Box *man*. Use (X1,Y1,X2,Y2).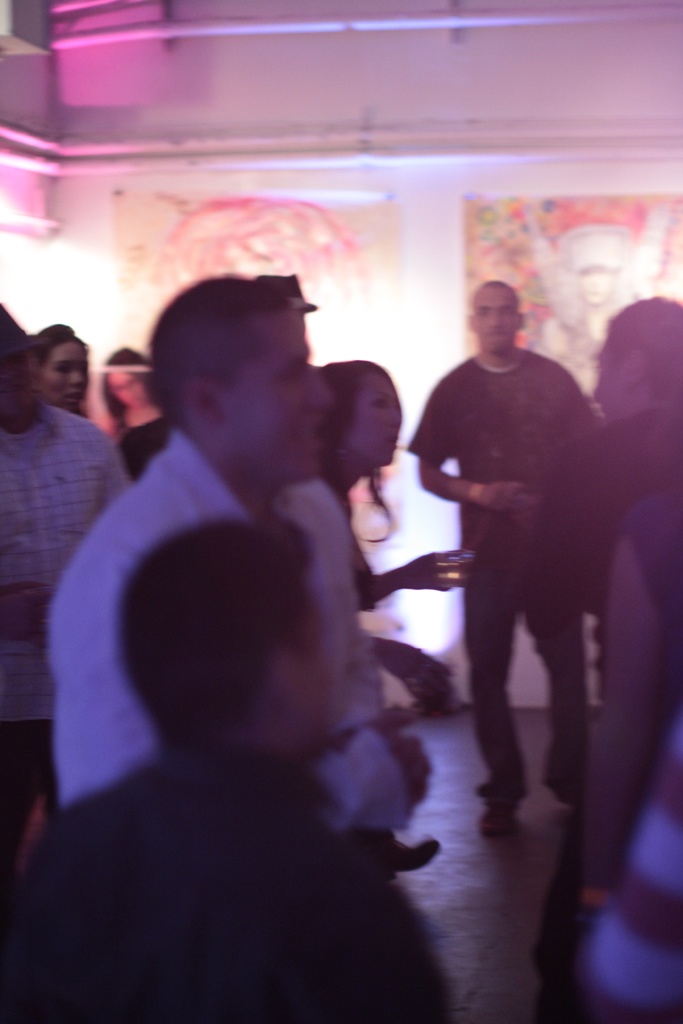
(42,271,436,854).
